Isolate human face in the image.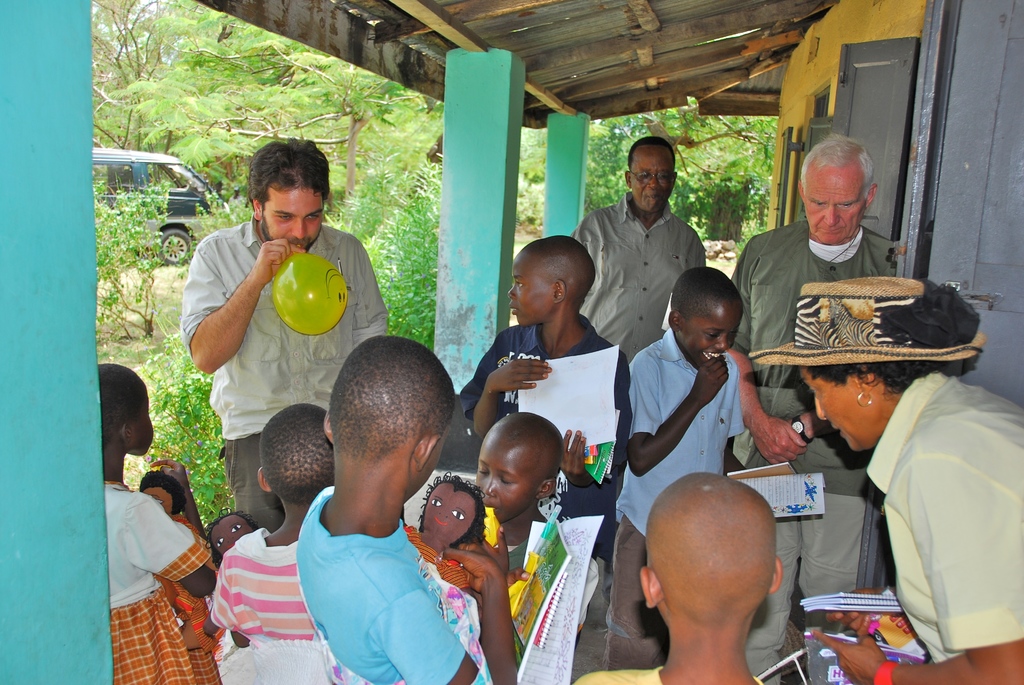
Isolated region: (x1=474, y1=429, x2=534, y2=526).
